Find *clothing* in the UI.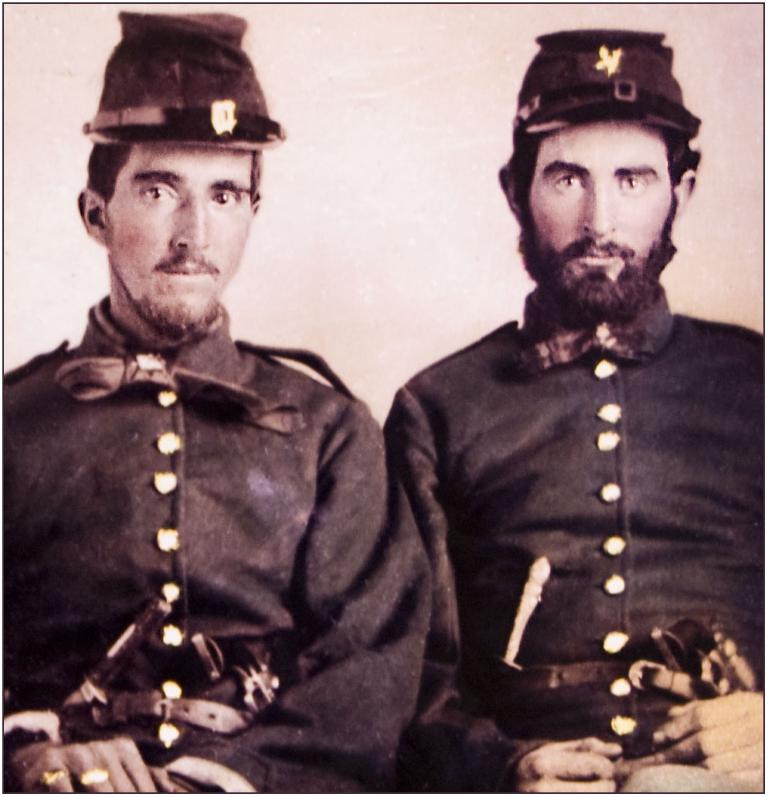
UI element at {"x1": 385, "y1": 273, "x2": 767, "y2": 796}.
